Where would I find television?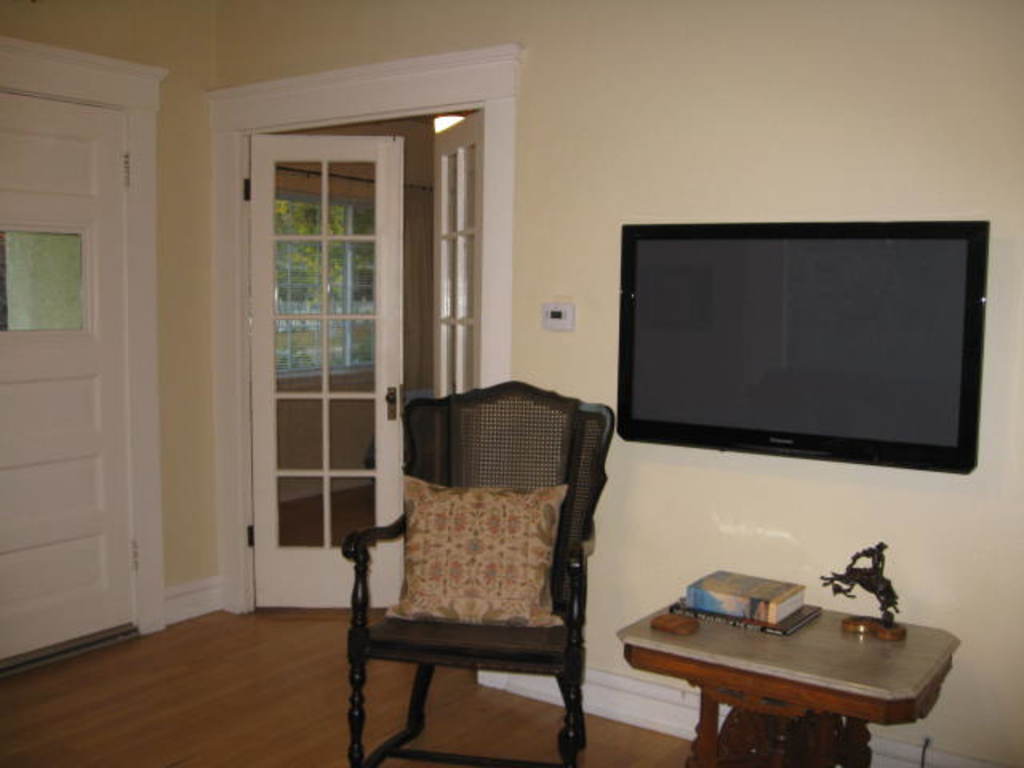
At [x1=600, y1=210, x2=986, y2=474].
